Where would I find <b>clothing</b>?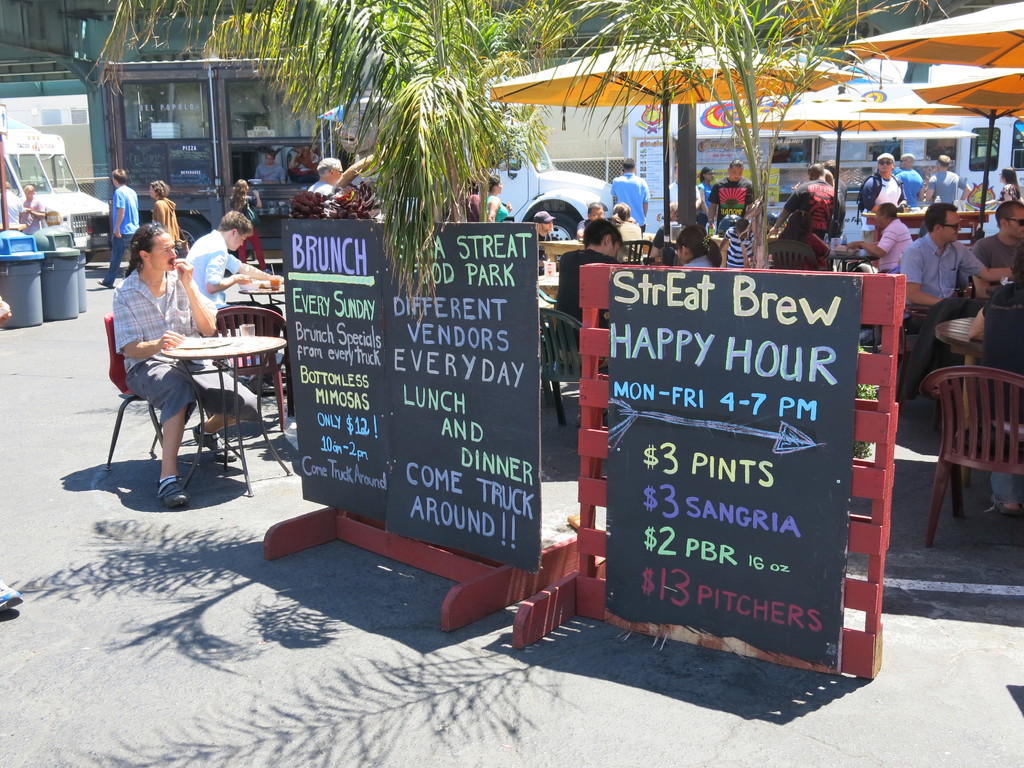
At {"x1": 980, "y1": 223, "x2": 1011, "y2": 322}.
